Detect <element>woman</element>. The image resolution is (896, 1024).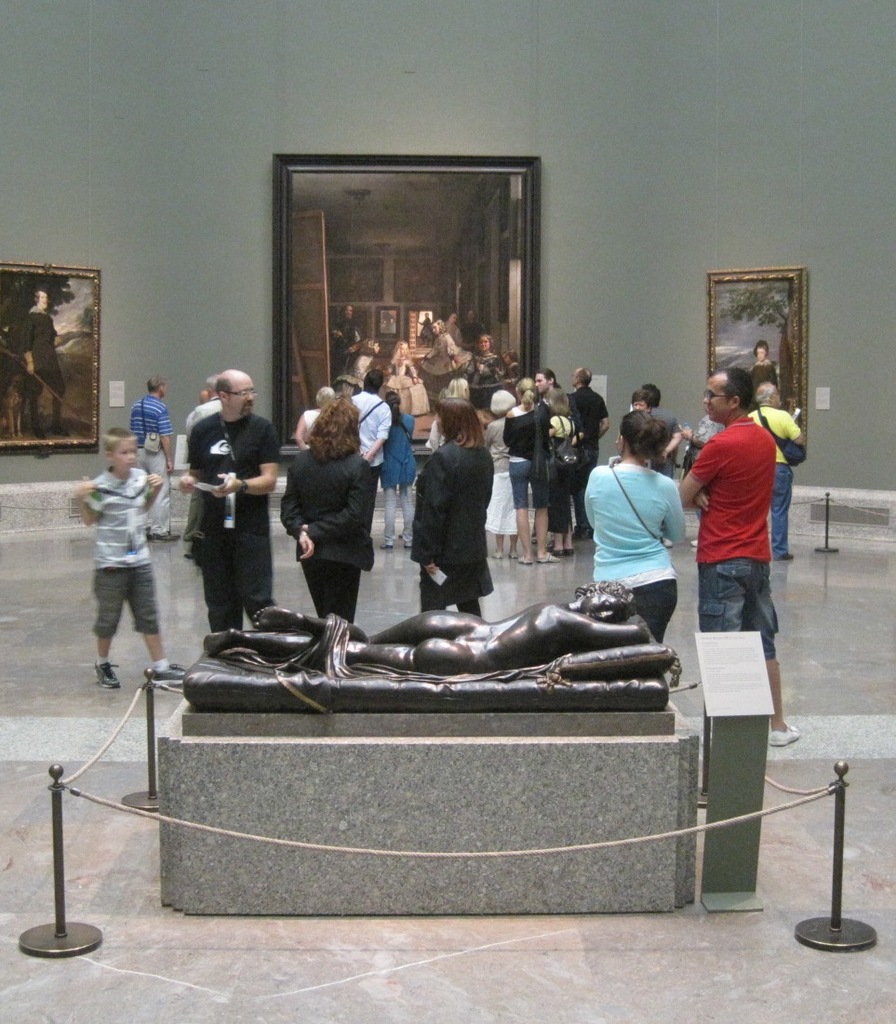
484/386/527/562.
